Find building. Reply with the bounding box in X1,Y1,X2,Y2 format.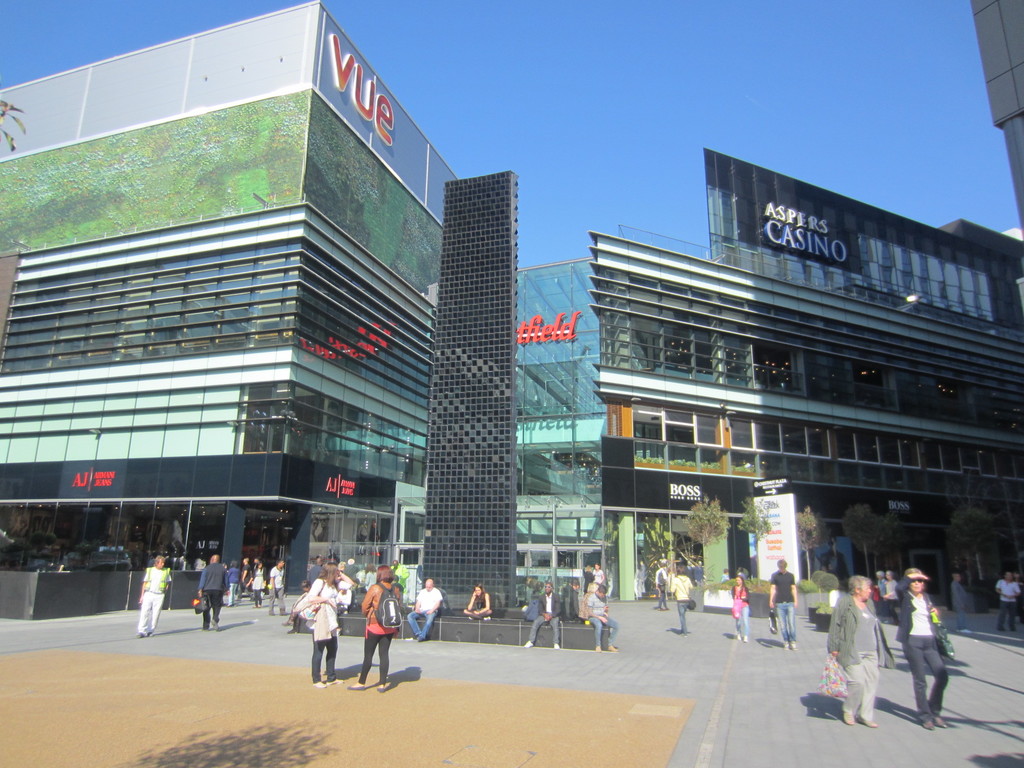
424,172,523,606.
